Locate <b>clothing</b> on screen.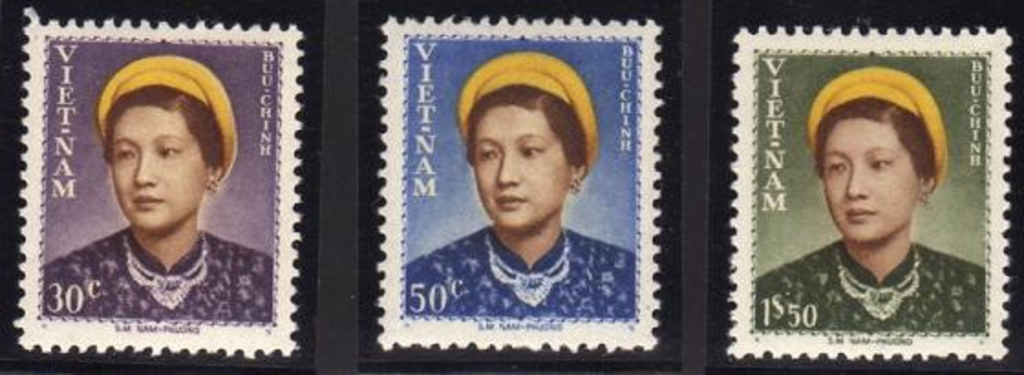
On screen at pyautogui.locateOnScreen(46, 225, 272, 327).
